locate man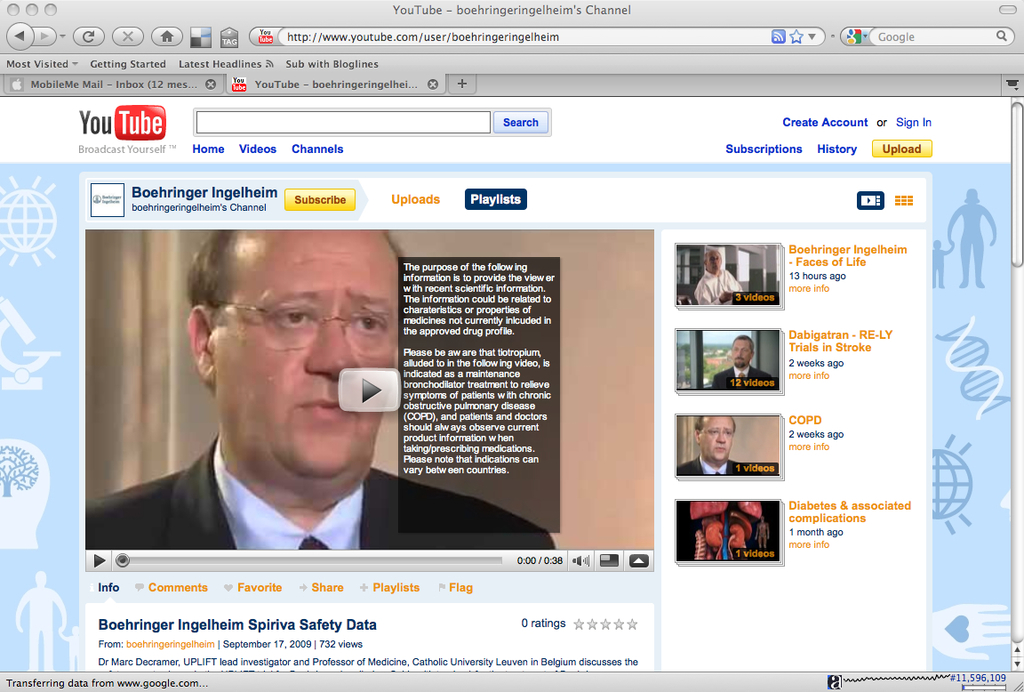
707, 335, 779, 386
